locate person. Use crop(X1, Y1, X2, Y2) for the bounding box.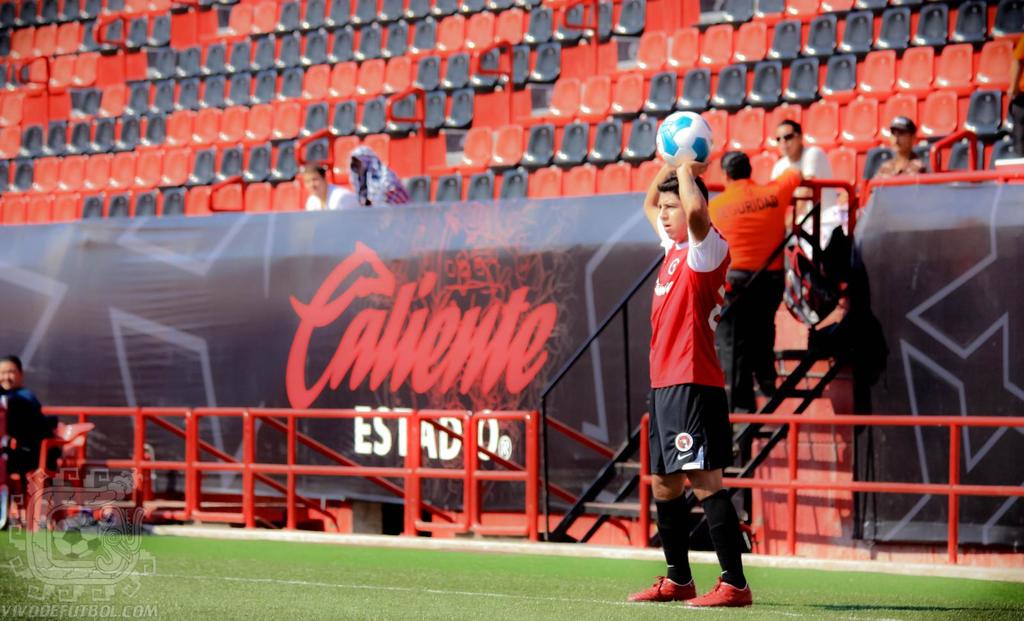
crop(637, 117, 755, 620).
